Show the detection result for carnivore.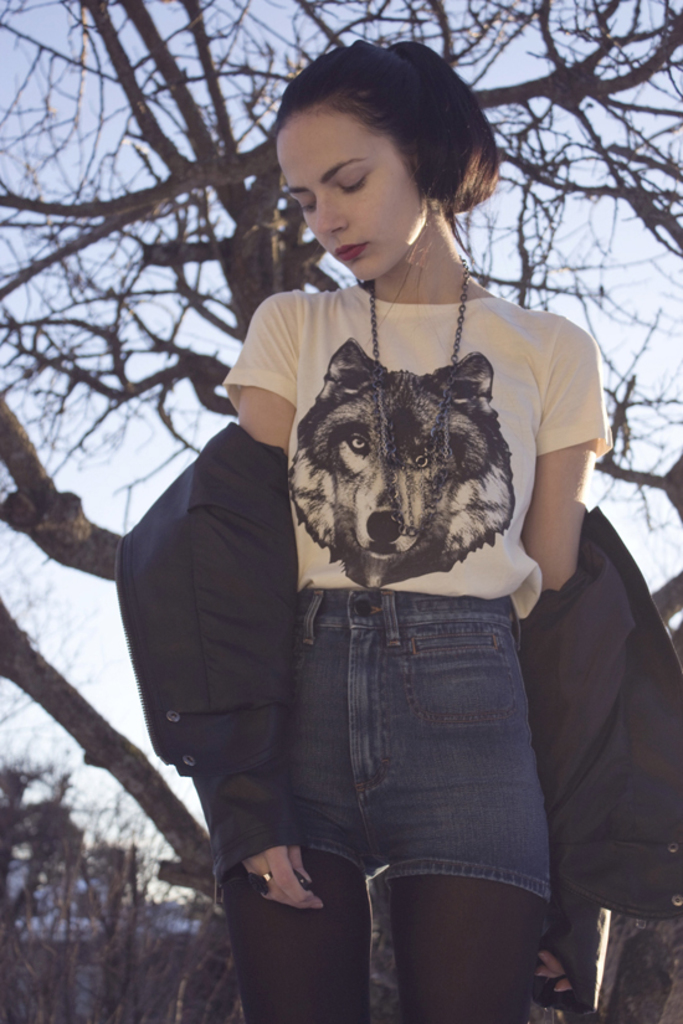
[left=286, top=324, right=531, bottom=606].
